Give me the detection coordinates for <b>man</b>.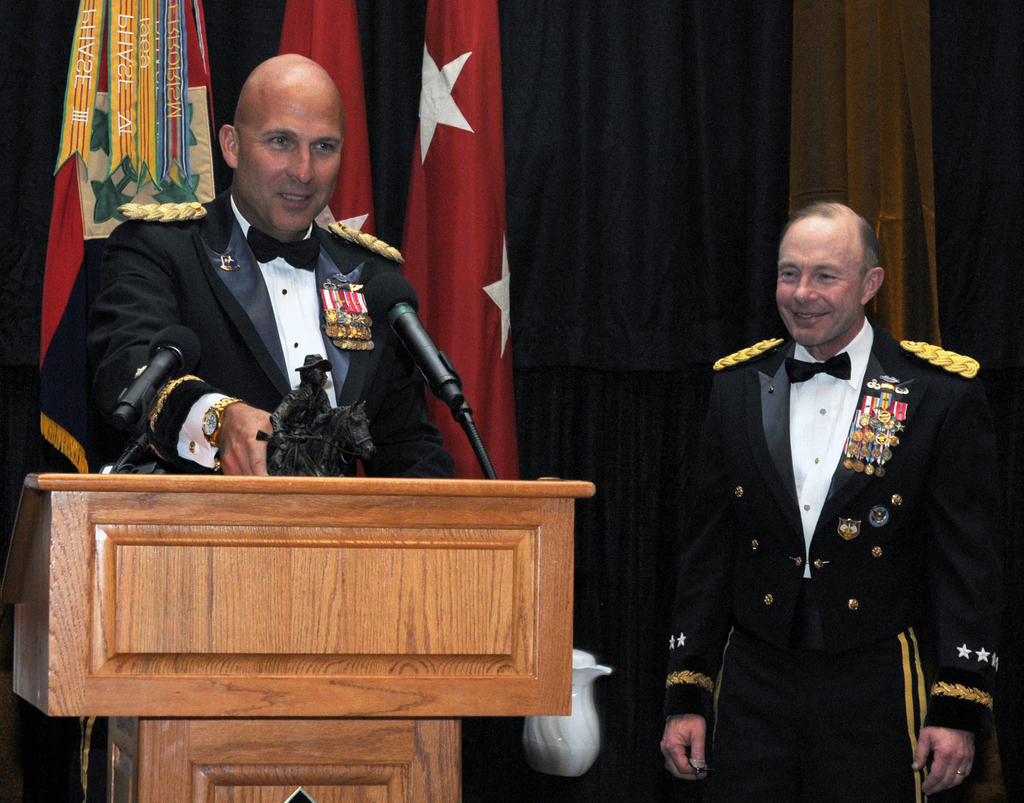
[left=271, top=357, right=337, bottom=445].
